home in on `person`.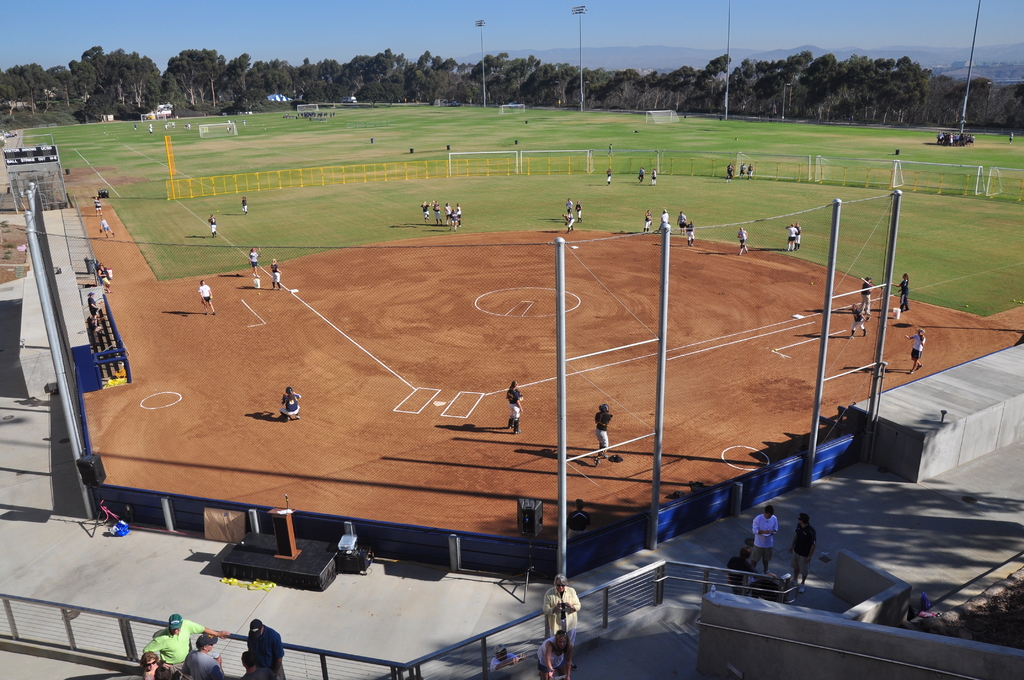
Homed in at bbox=[141, 611, 229, 679].
